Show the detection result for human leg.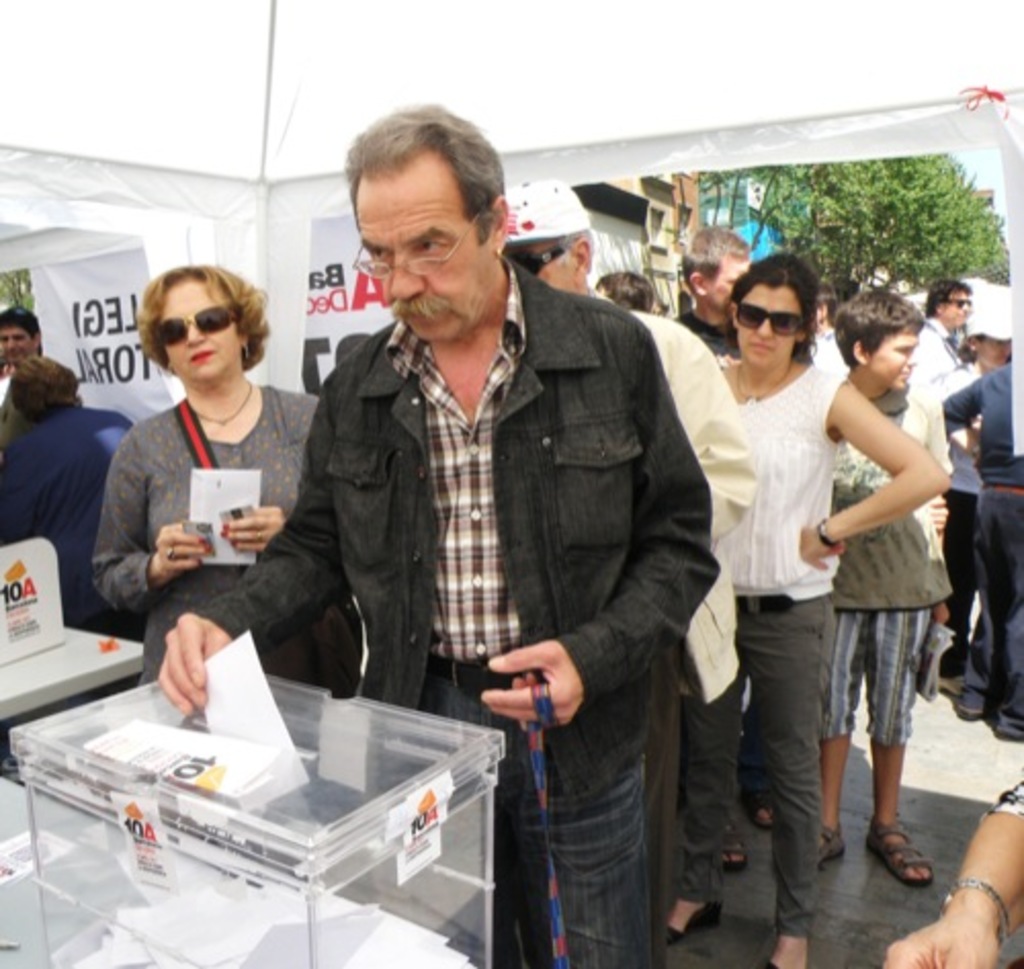
BBox(686, 641, 735, 951).
